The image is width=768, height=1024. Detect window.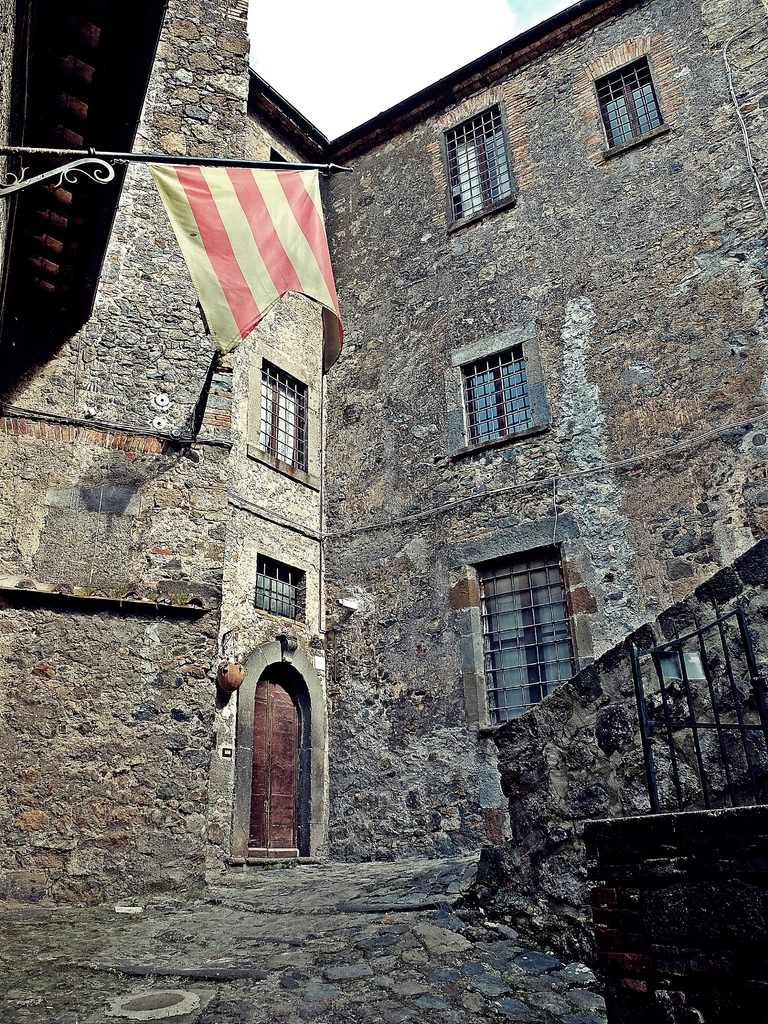
Detection: region(257, 356, 312, 483).
